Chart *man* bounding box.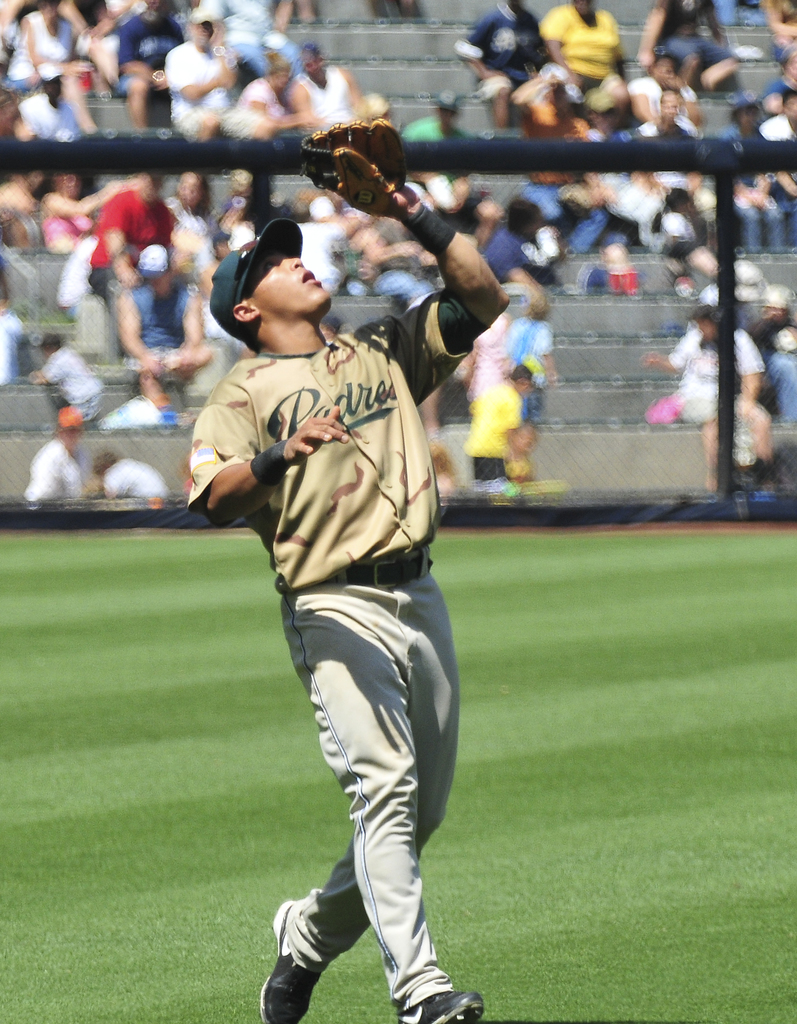
Charted: (757,86,796,243).
